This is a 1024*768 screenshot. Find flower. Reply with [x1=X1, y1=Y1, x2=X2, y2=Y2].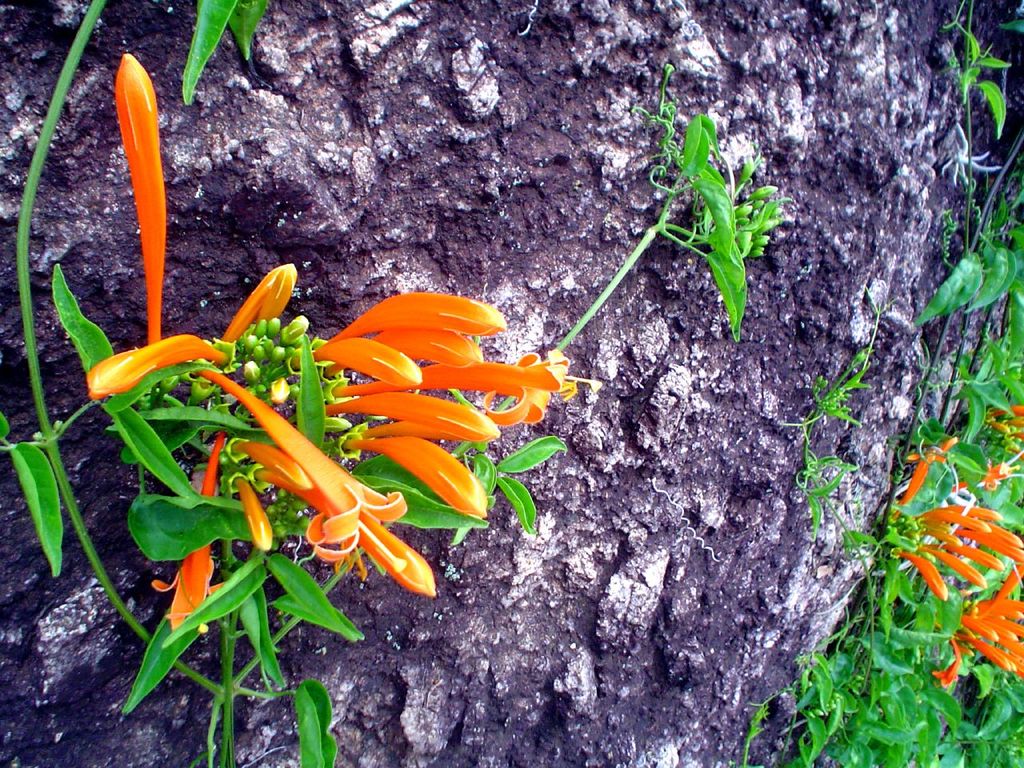
[x1=151, y1=431, x2=227, y2=633].
